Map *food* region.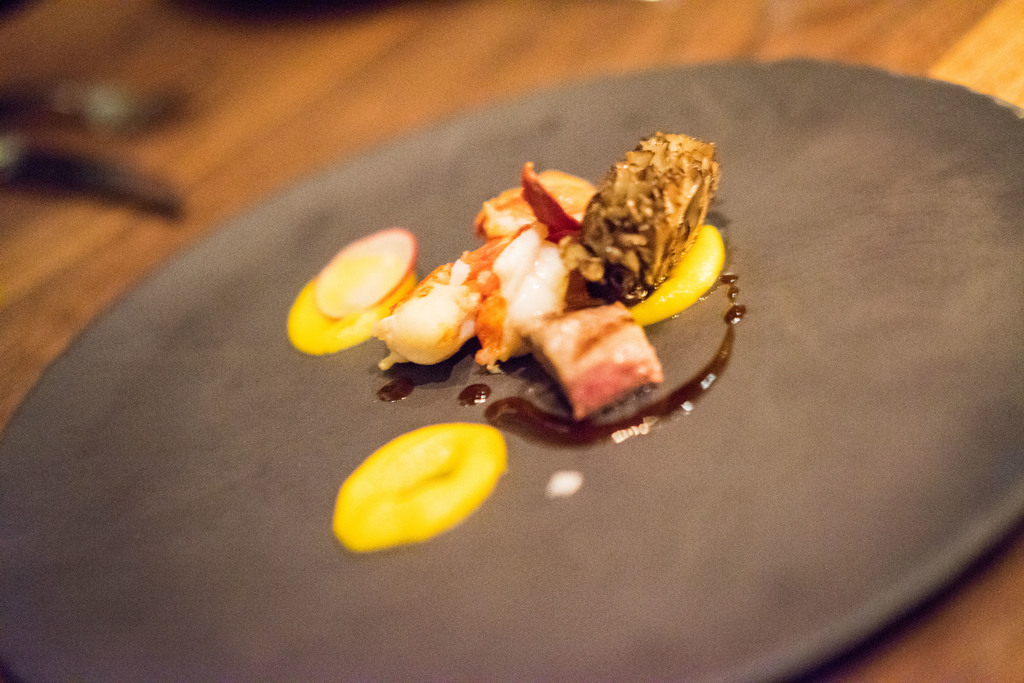
Mapped to [left=268, top=129, right=789, bottom=476].
